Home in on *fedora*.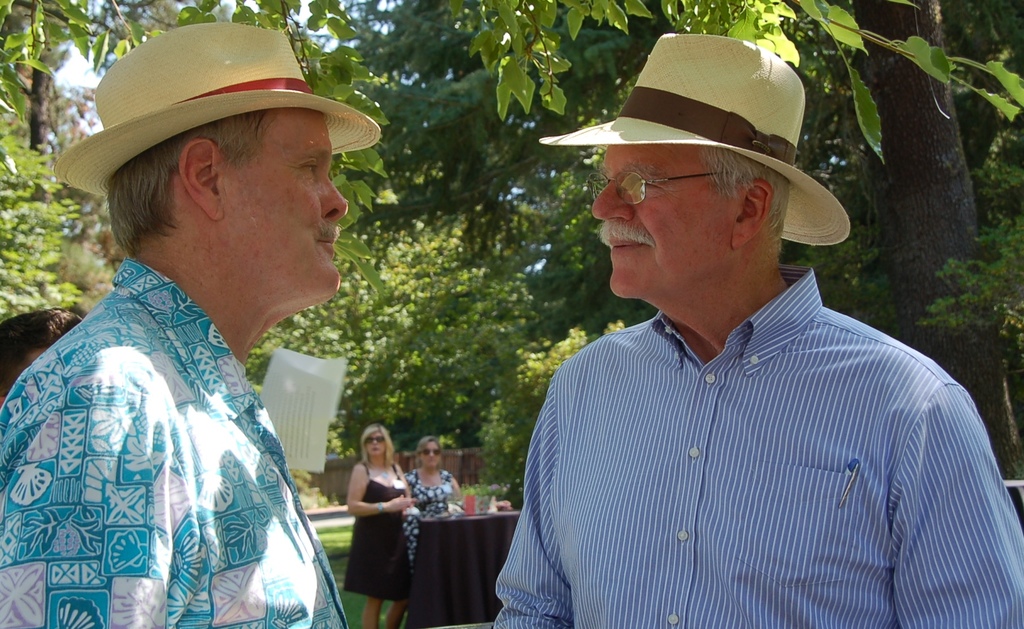
Homed in at Rect(55, 17, 387, 199).
